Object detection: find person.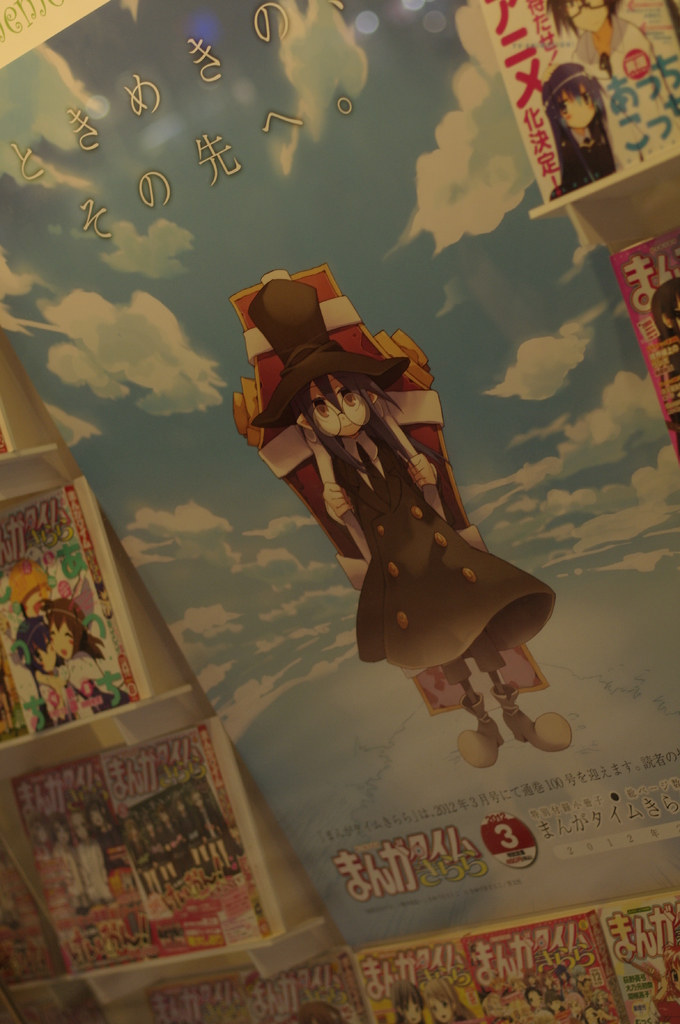
{"left": 91, "top": 799, "right": 127, "bottom": 868}.
